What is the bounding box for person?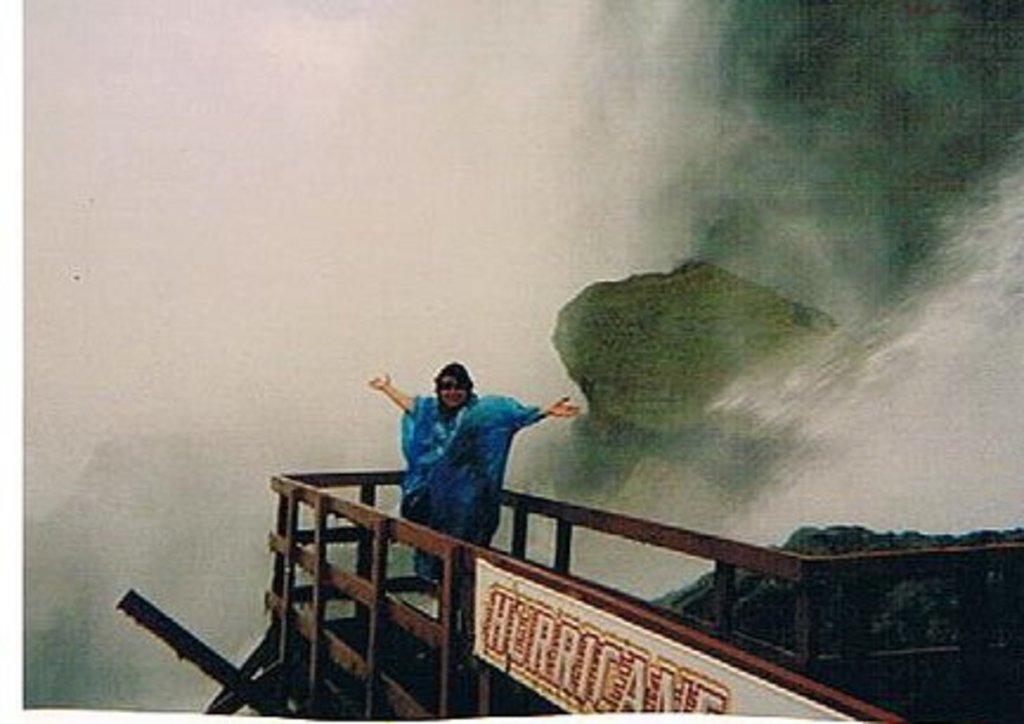
crop(367, 357, 577, 594).
